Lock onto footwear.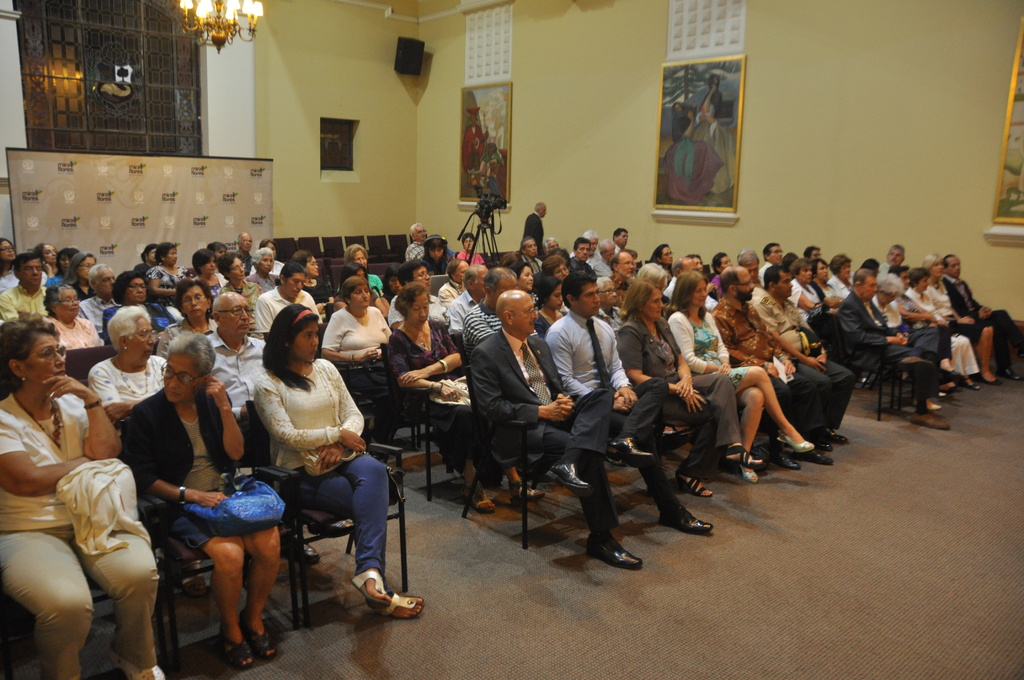
Locked: select_region(349, 572, 395, 610).
